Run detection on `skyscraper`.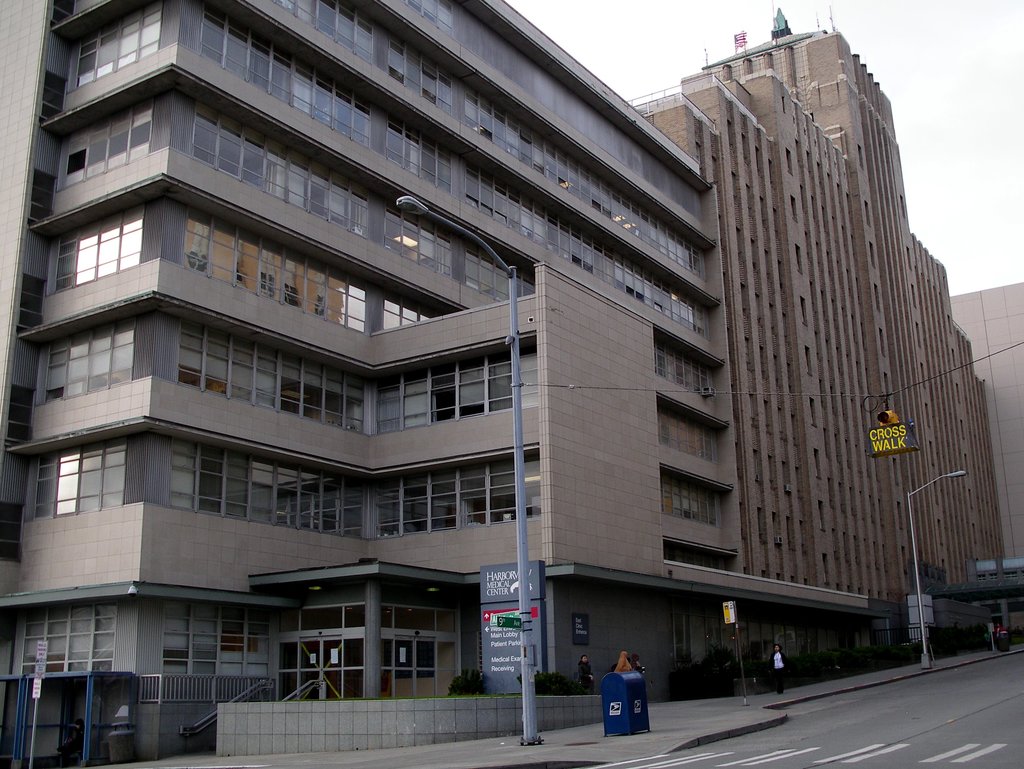
Result: box=[0, 12, 1023, 750].
